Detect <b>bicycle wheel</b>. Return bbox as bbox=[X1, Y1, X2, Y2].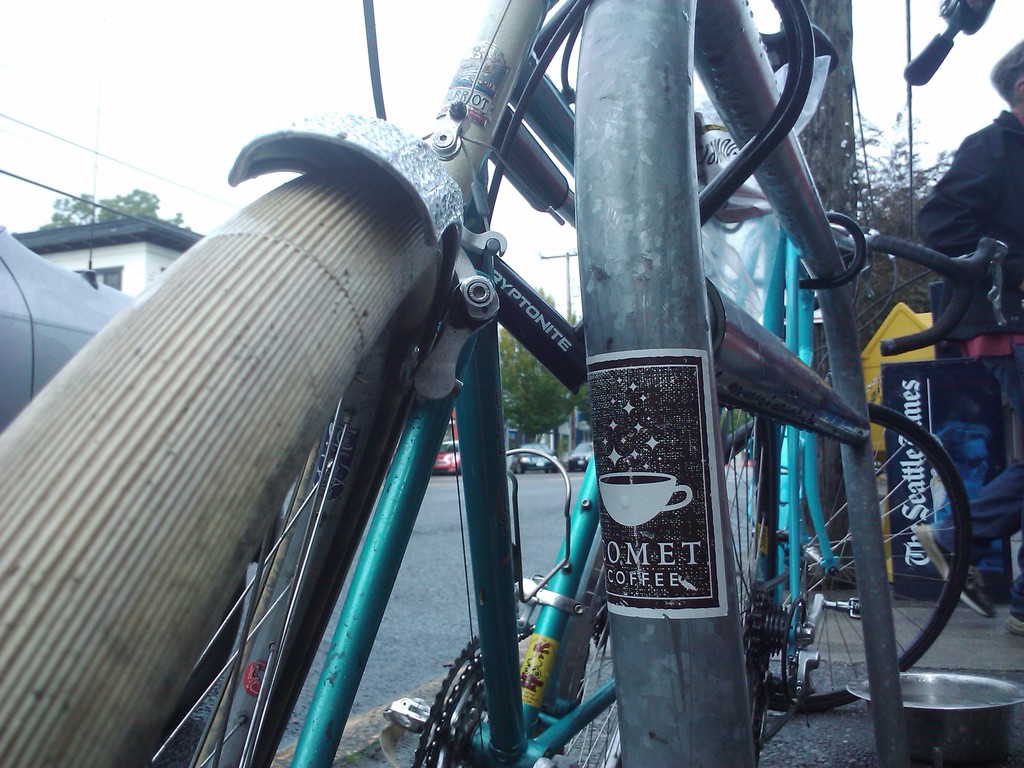
bbox=[810, 404, 971, 689].
